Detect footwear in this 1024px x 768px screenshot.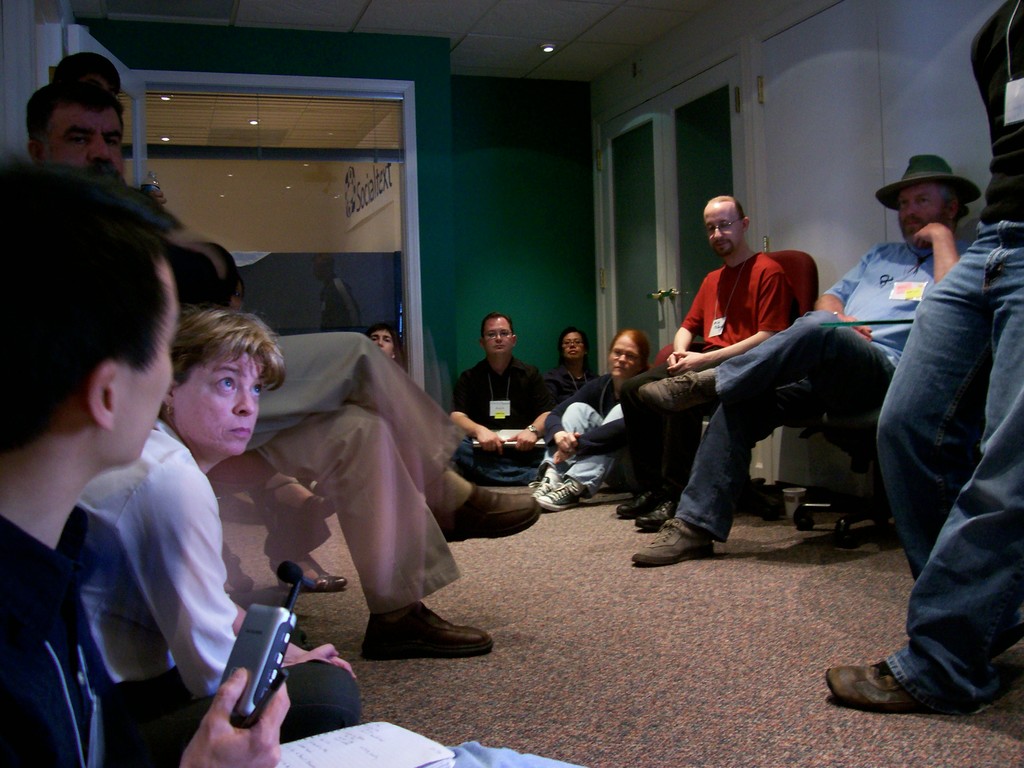
Detection: region(827, 664, 941, 717).
